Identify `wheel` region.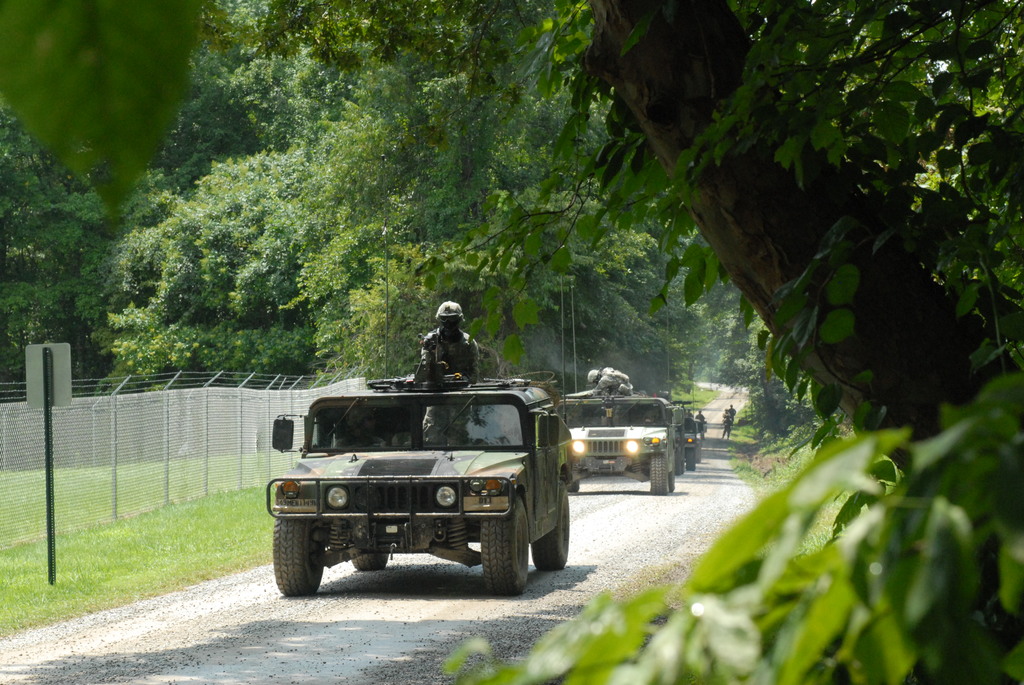
Region: [353,553,390,570].
